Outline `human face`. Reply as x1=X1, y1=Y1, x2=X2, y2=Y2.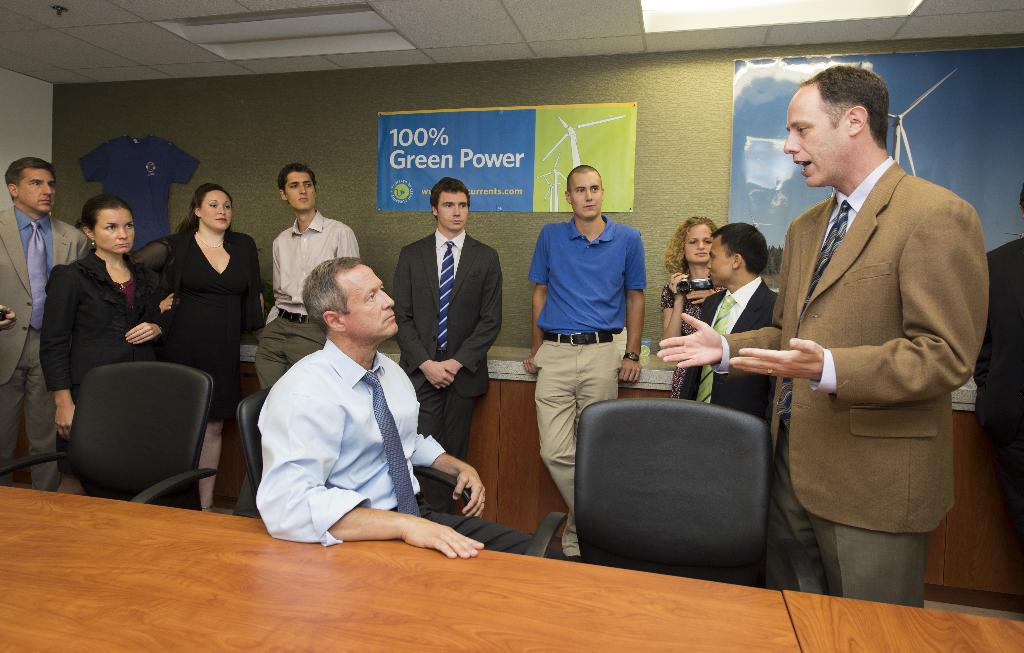
x1=285, y1=173, x2=312, y2=210.
